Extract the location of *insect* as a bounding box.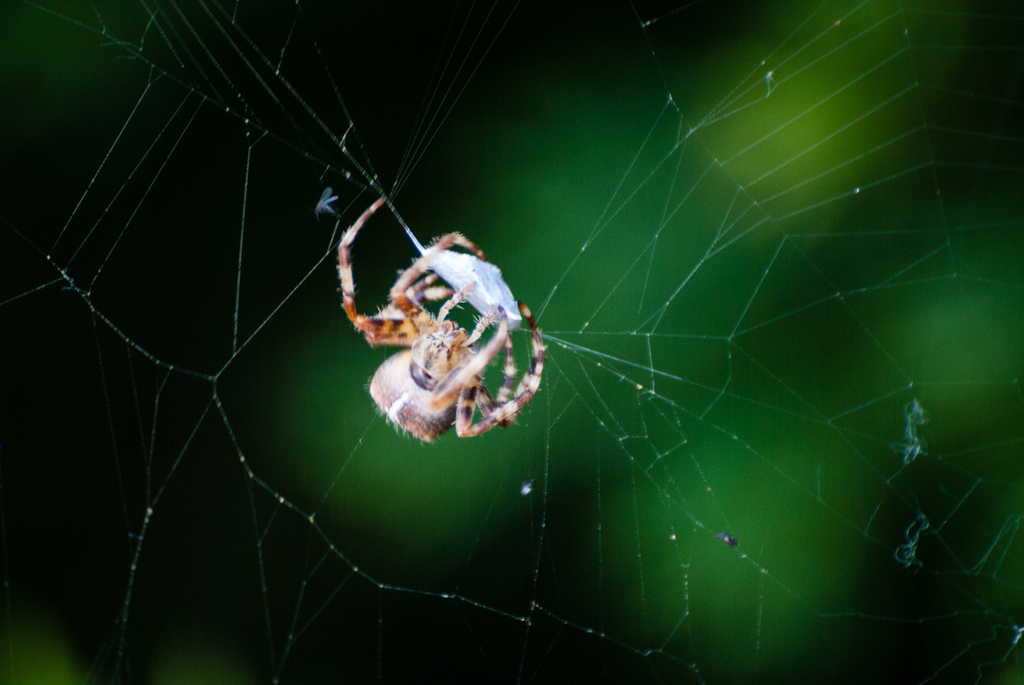
[x1=338, y1=200, x2=544, y2=446].
